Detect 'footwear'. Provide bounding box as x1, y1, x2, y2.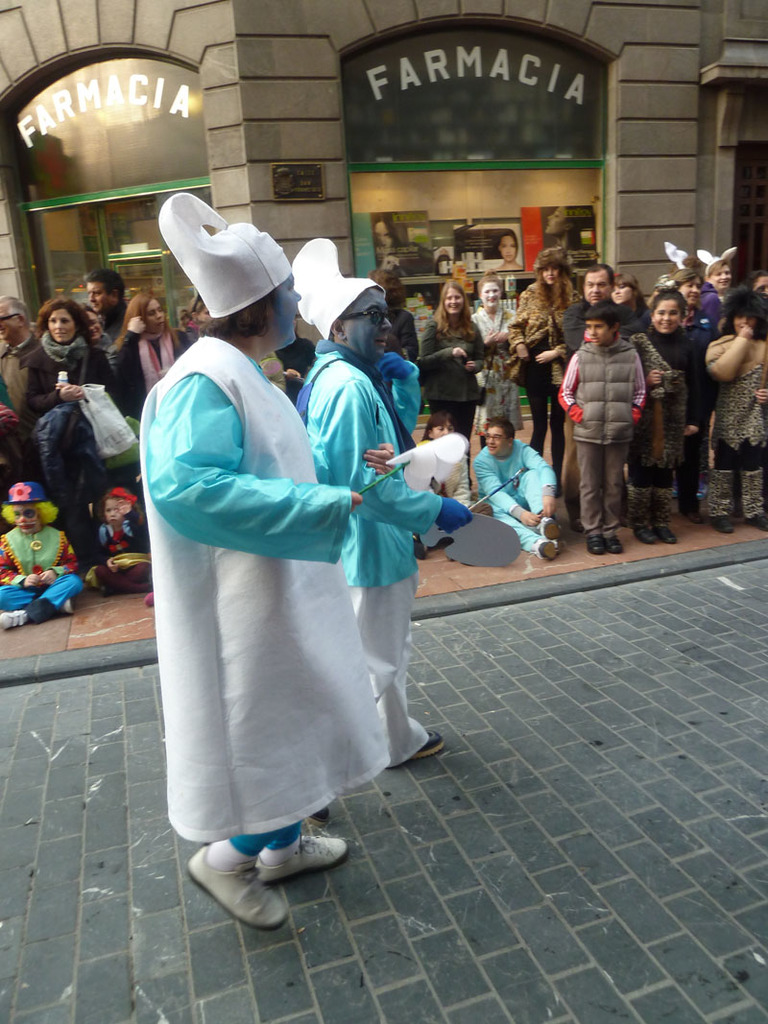
745, 513, 767, 536.
